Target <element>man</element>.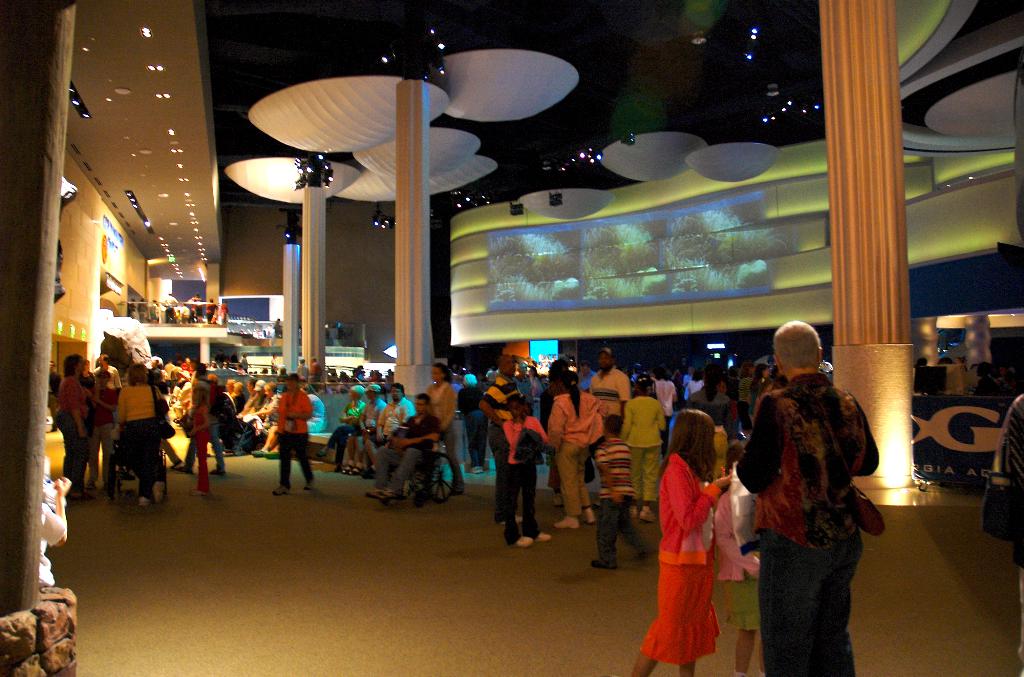
Target region: [x1=356, y1=382, x2=420, y2=468].
